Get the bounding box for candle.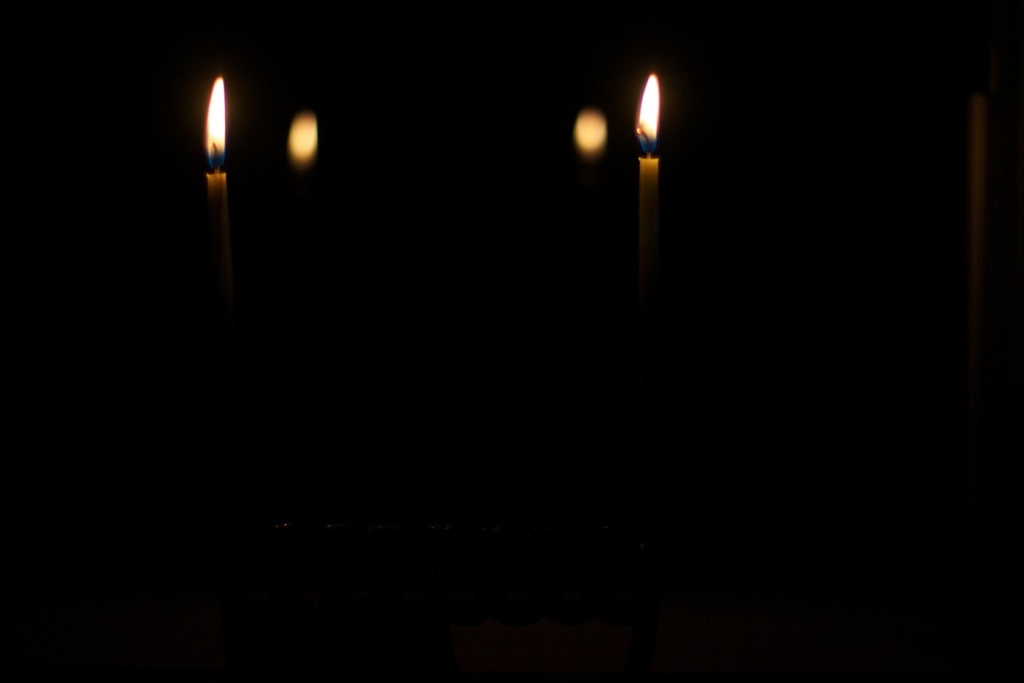
[x1=573, y1=111, x2=608, y2=172].
